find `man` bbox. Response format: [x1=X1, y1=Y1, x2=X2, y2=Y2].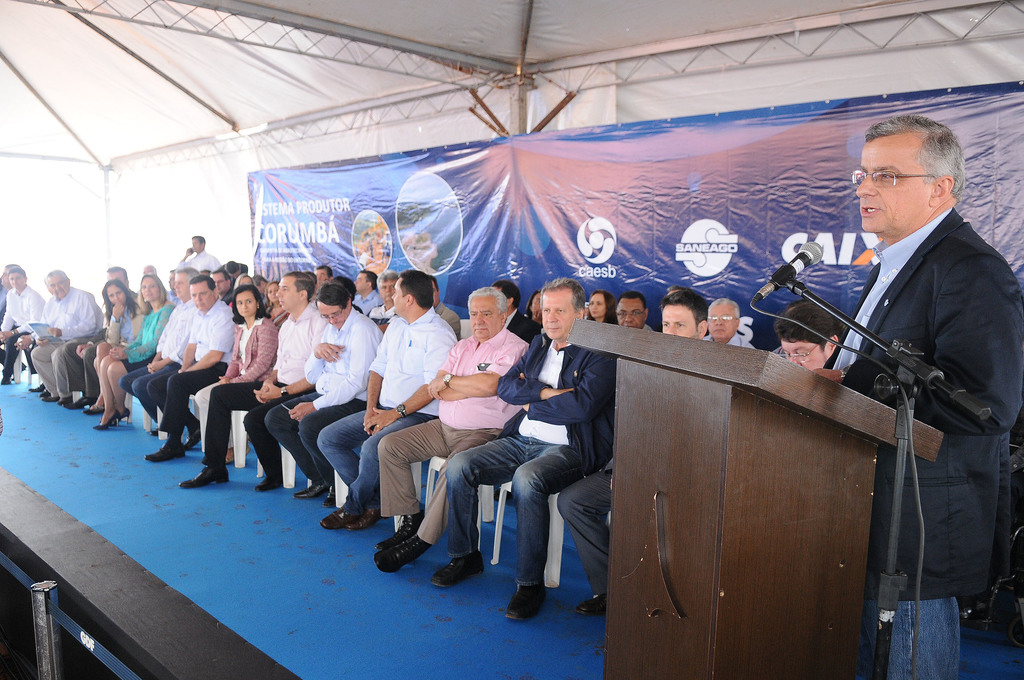
[x1=178, y1=271, x2=333, y2=491].
